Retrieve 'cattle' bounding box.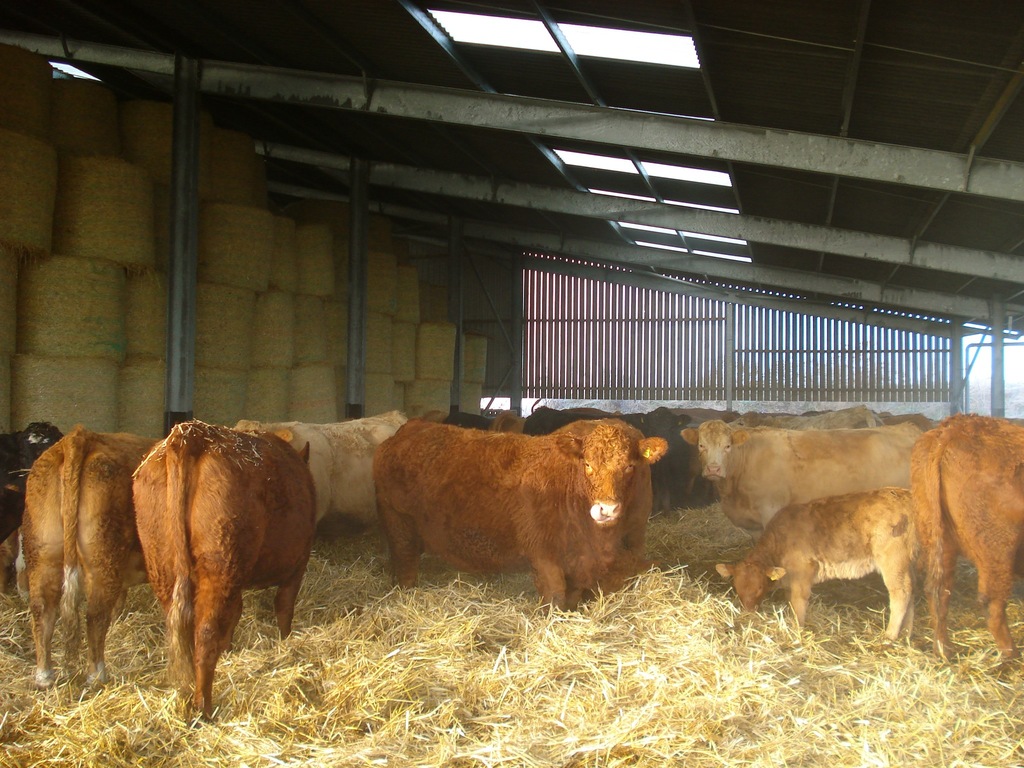
Bounding box: crop(109, 431, 330, 710).
